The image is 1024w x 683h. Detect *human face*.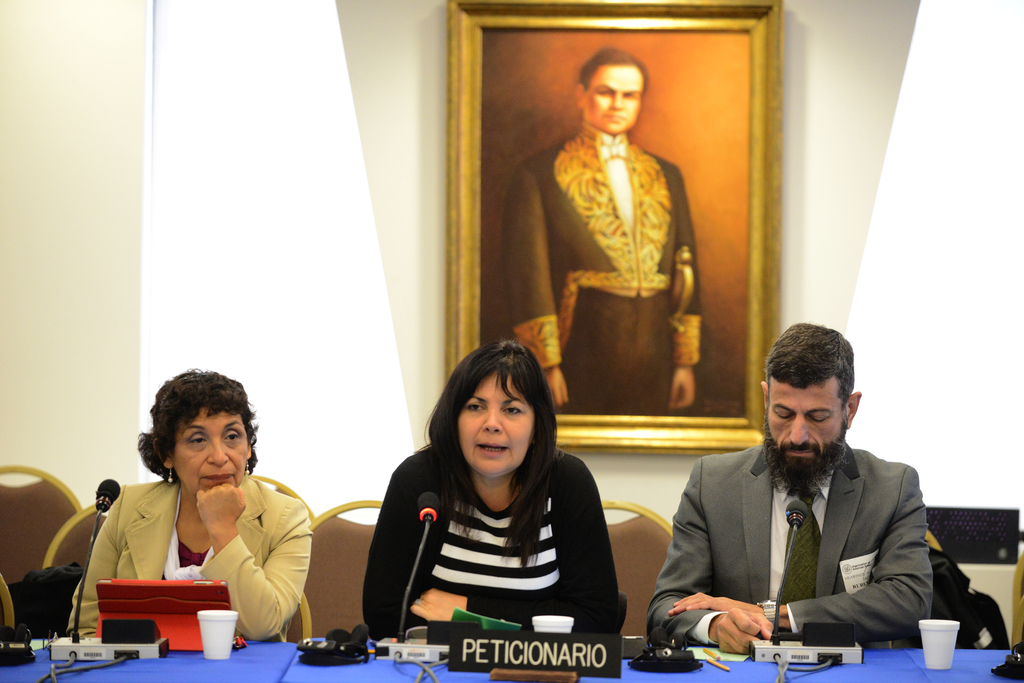
Detection: {"x1": 170, "y1": 406, "x2": 249, "y2": 494}.
